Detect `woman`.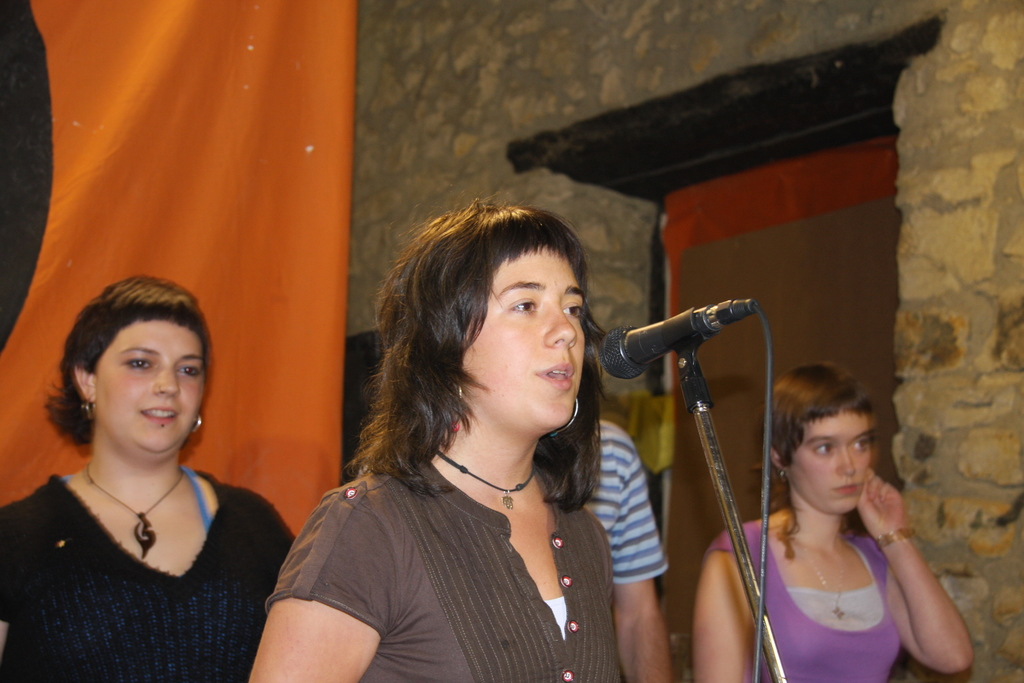
Detected at [left=8, top=261, right=289, bottom=661].
